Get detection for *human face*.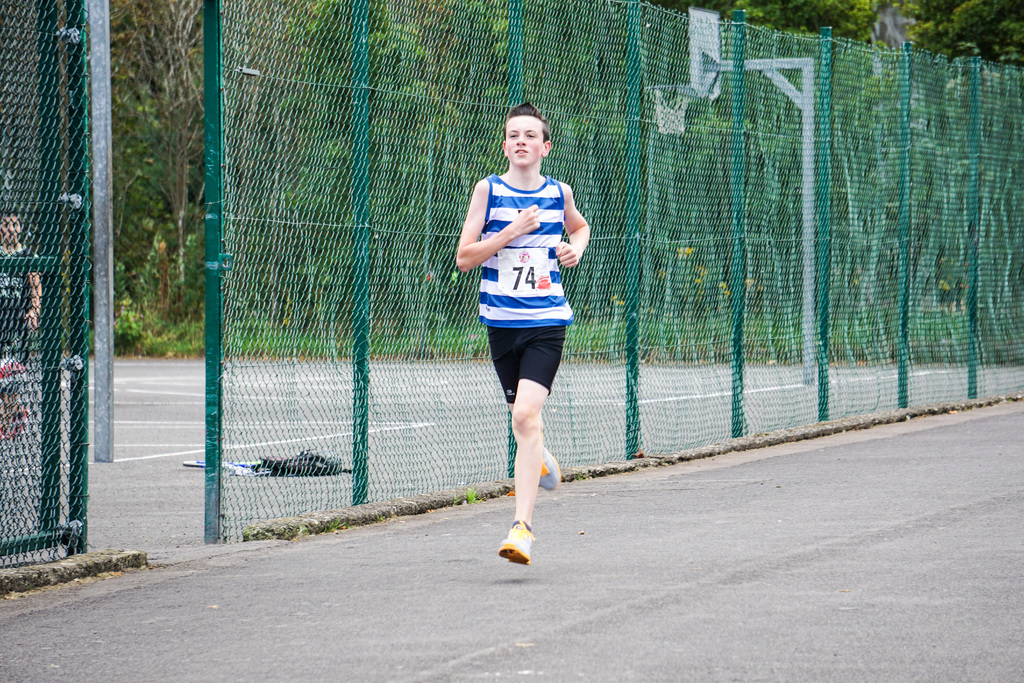
Detection: [505,115,550,170].
